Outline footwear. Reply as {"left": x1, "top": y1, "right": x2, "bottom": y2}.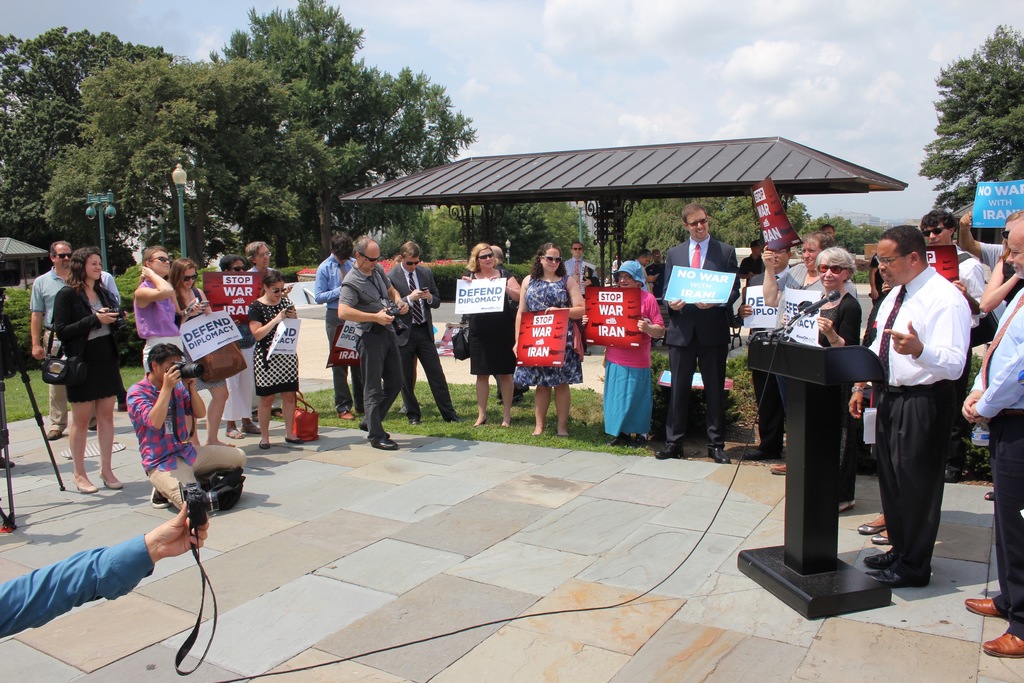
{"left": 869, "top": 551, "right": 900, "bottom": 572}.
